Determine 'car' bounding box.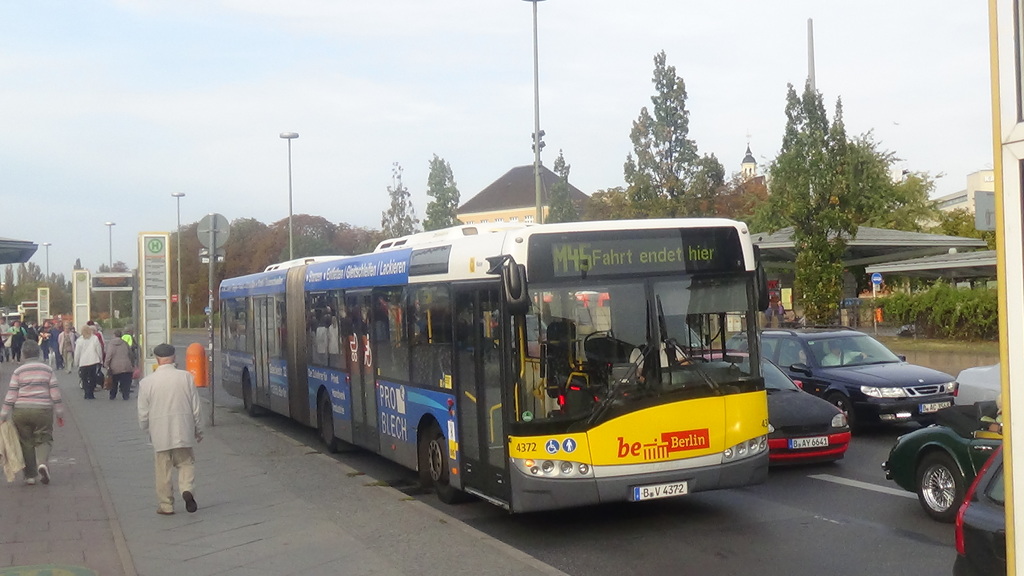
Determined: bbox=[884, 403, 1007, 508].
